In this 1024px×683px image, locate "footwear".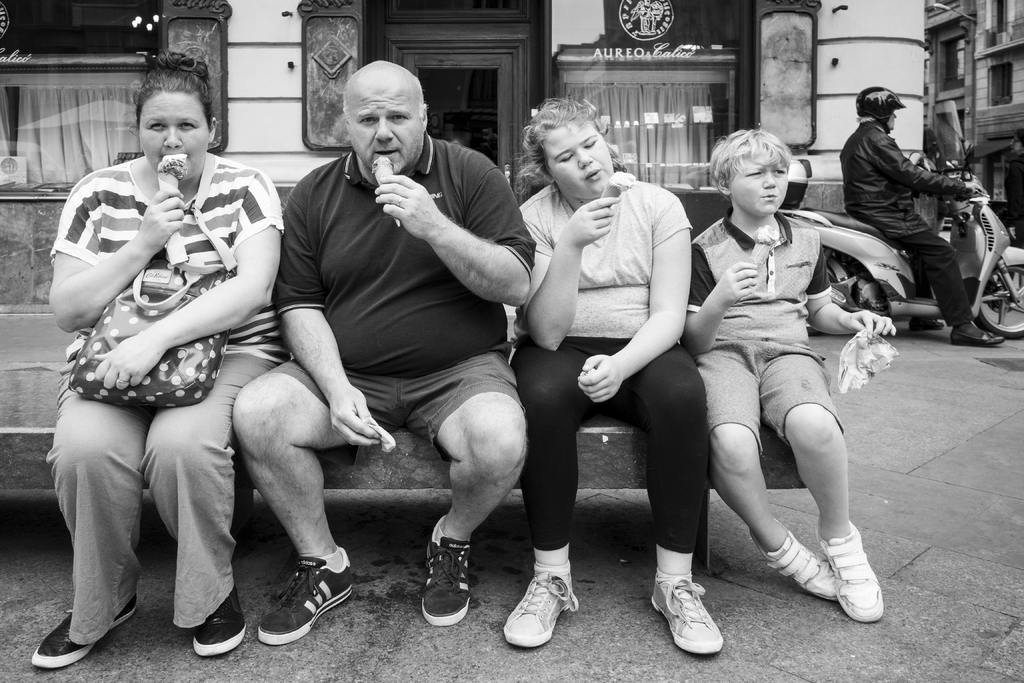
Bounding box: (745,515,842,600).
